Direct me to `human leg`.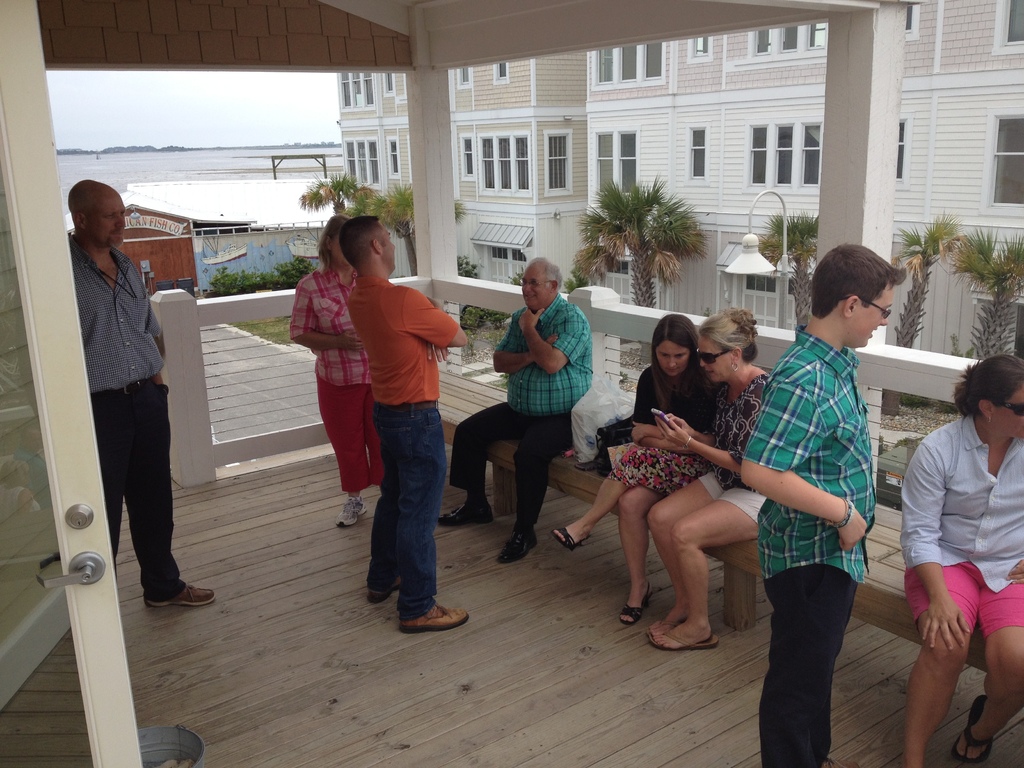
Direction: BBox(497, 415, 570, 563).
